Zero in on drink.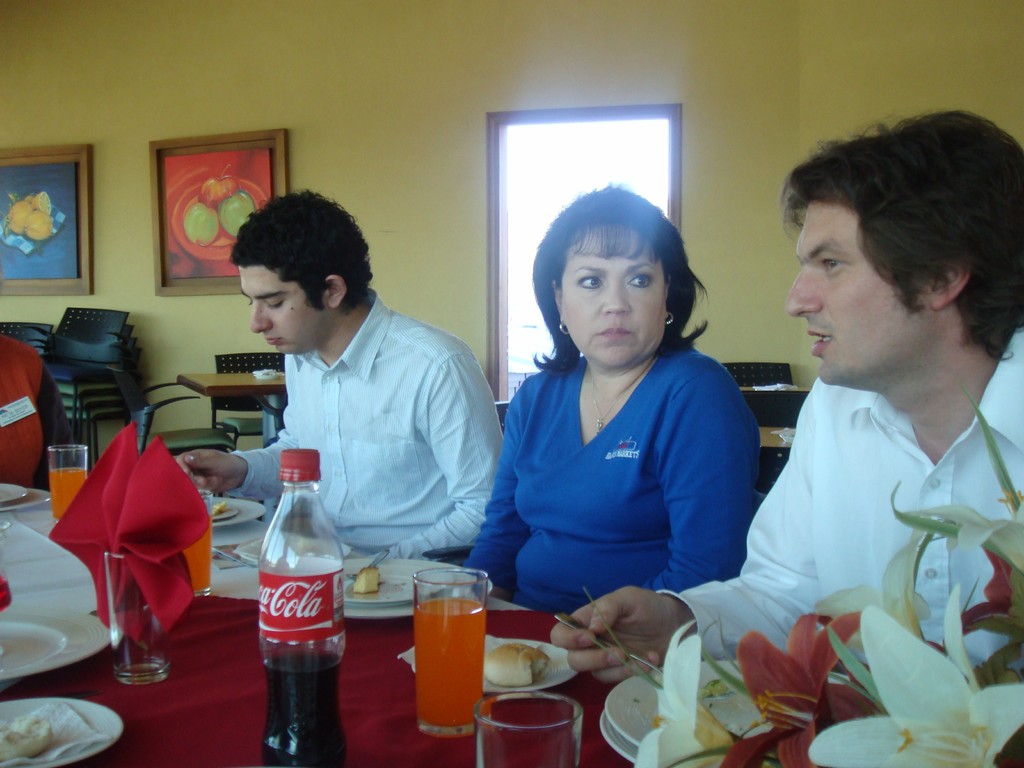
Zeroed in: x1=49 y1=467 x2=88 y2=521.
